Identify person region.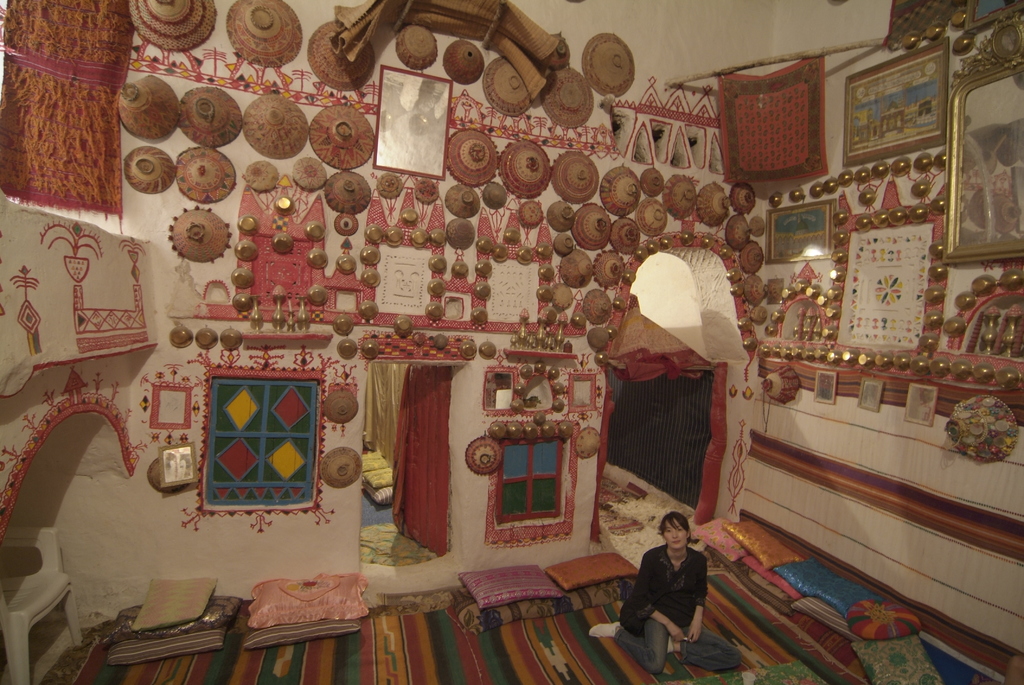
Region: box(578, 512, 745, 680).
